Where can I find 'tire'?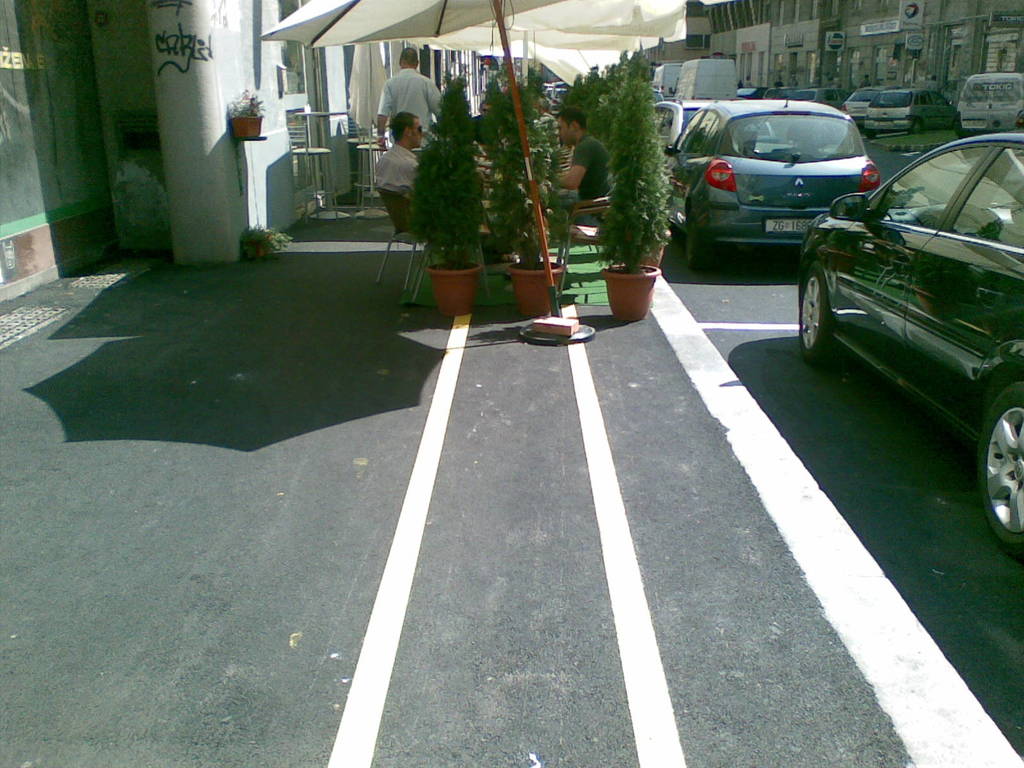
You can find it at 1013, 111, 1023, 131.
